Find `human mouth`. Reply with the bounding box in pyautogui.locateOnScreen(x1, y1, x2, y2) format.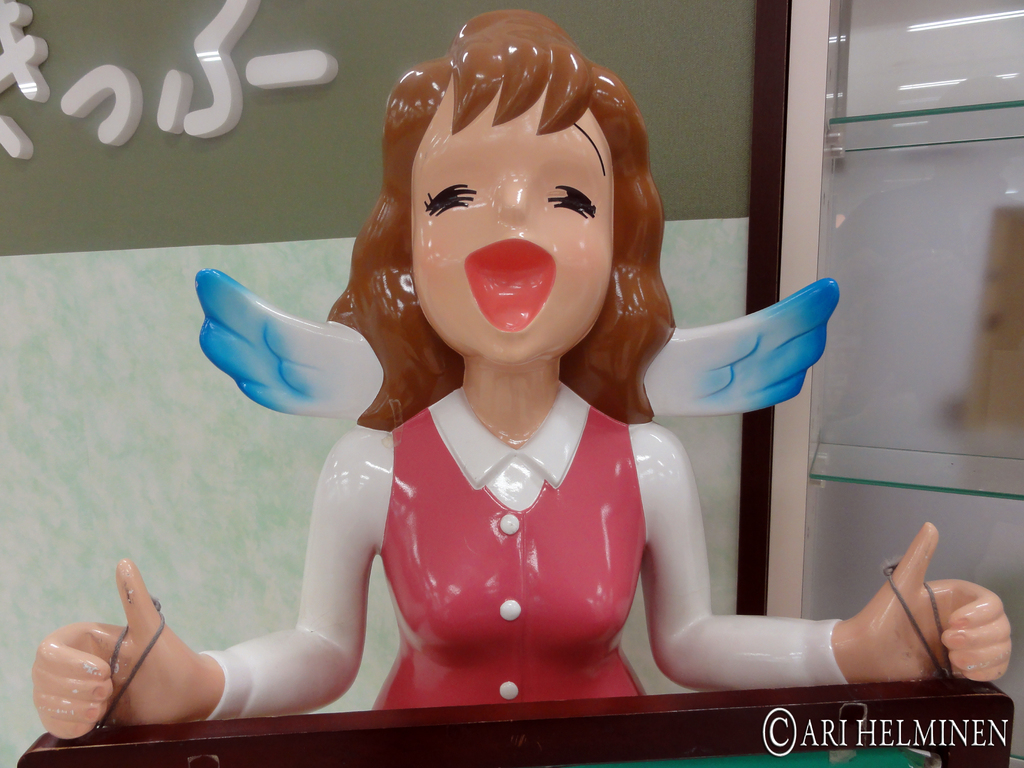
pyautogui.locateOnScreen(464, 242, 554, 335).
